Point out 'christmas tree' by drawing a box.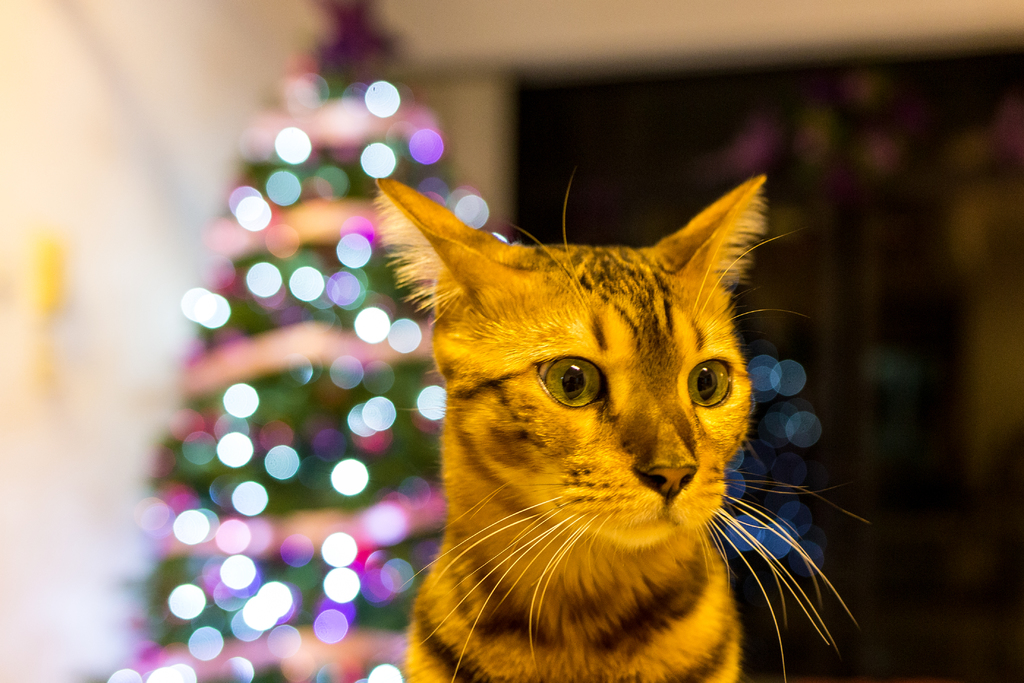
detection(100, 0, 507, 682).
